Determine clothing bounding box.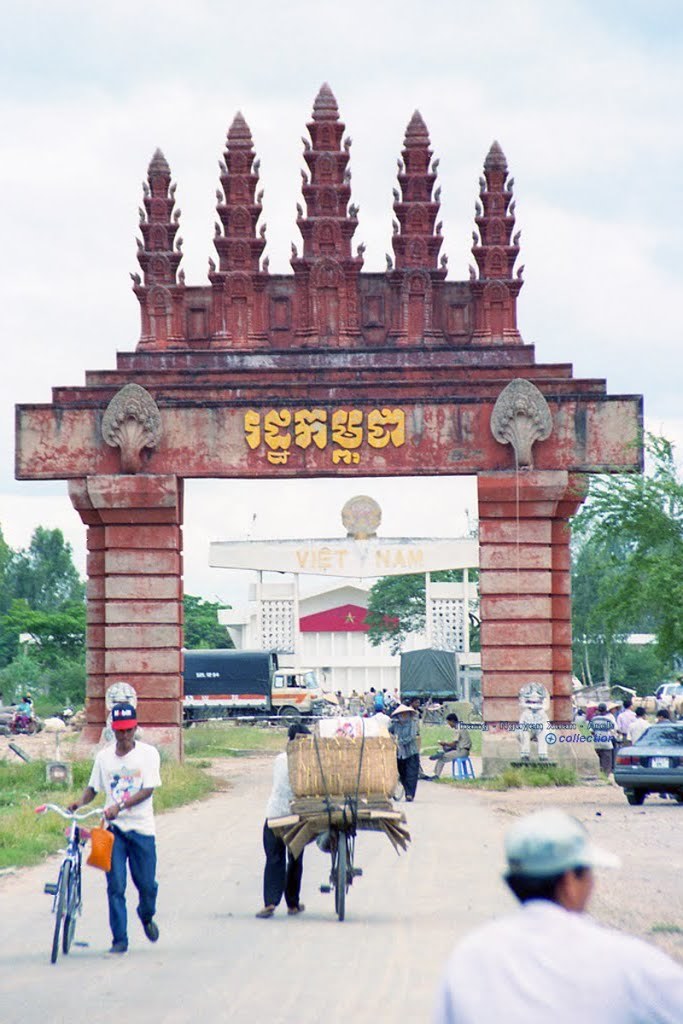
Determined: pyautogui.locateOnScreen(370, 691, 386, 716).
